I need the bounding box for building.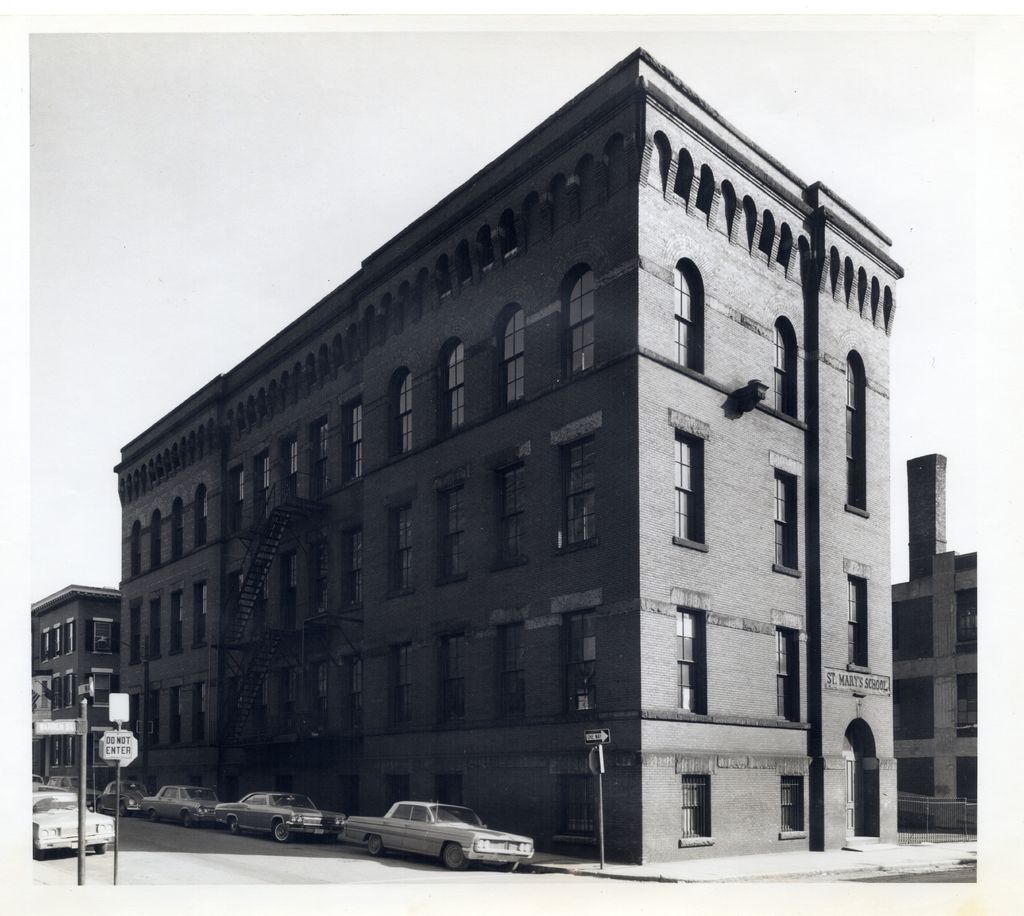
Here it is: 31,584,120,799.
